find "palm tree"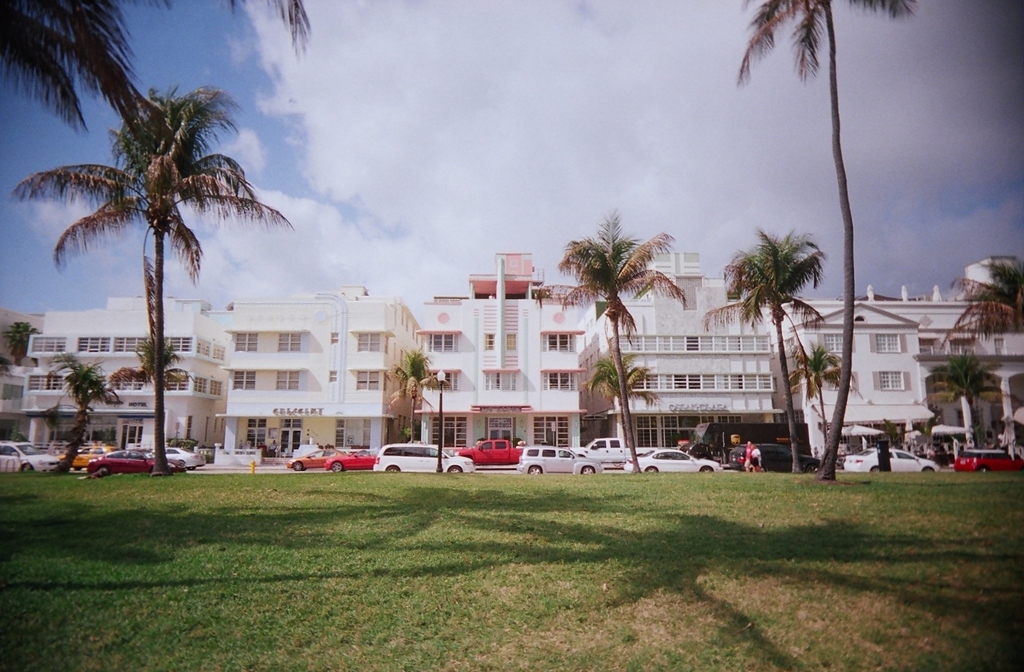
<bbox>729, 227, 827, 461</bbox>
